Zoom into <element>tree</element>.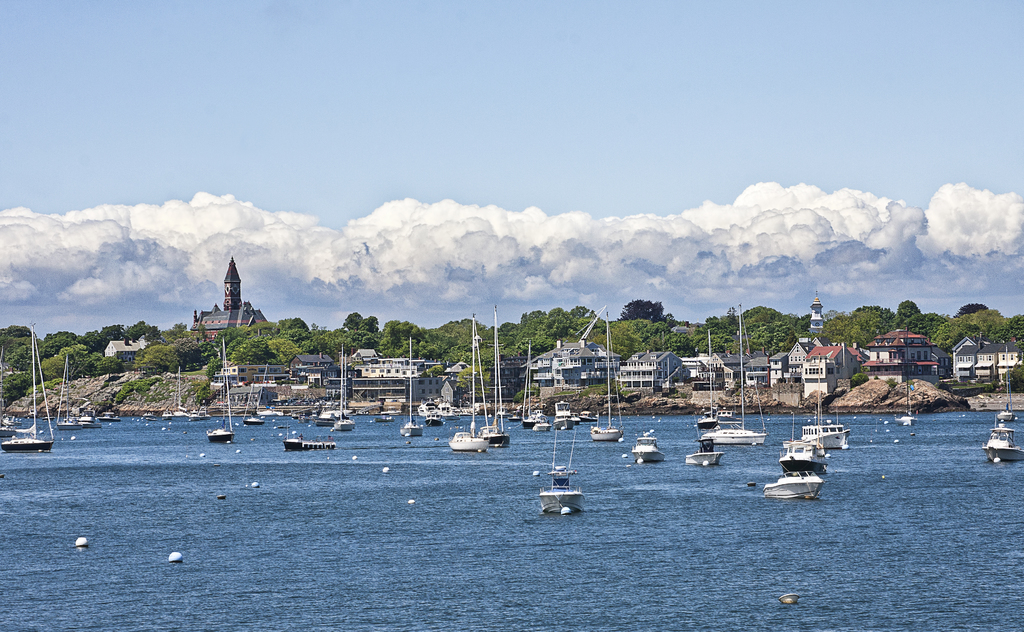
Zoom target: bbox=(105, 320, 127, 342).
